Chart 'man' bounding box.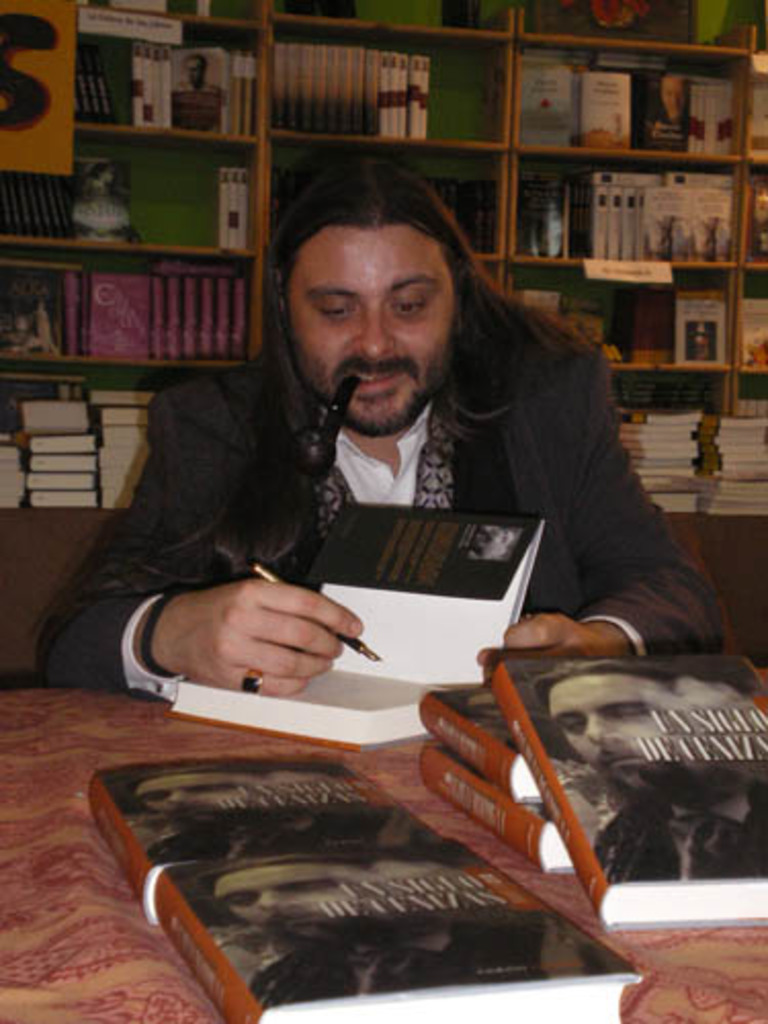
Charted: {"x1": 367, "y1": 844, "x2": 565, "y2": 983}.
